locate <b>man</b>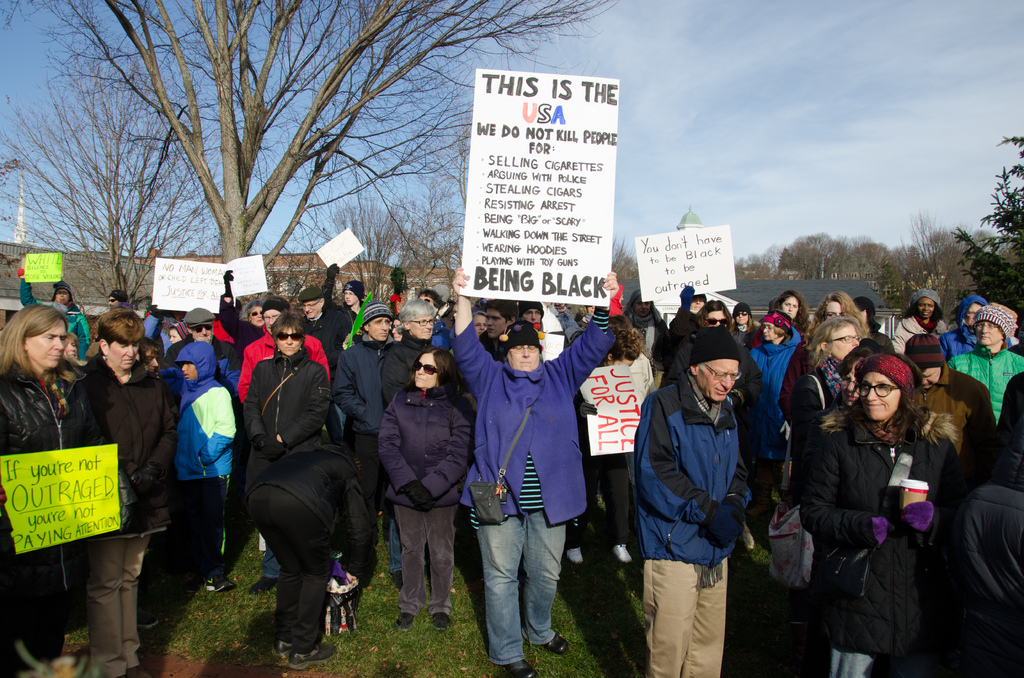
(331,301,401,590)
